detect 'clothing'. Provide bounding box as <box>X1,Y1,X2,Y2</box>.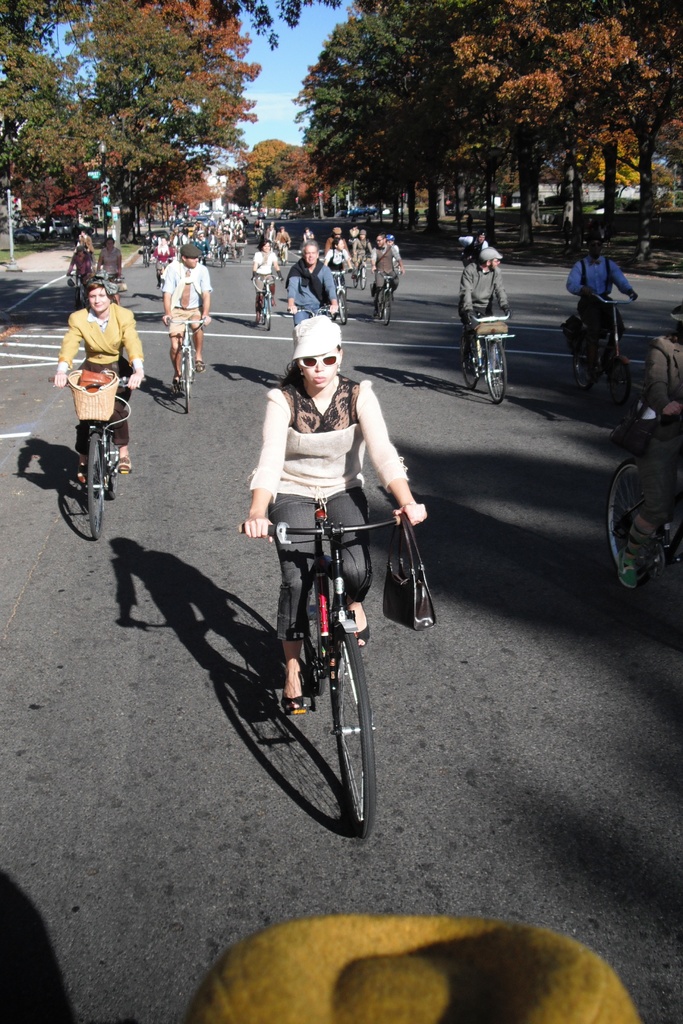
<box>162,309,209,332</box>.
